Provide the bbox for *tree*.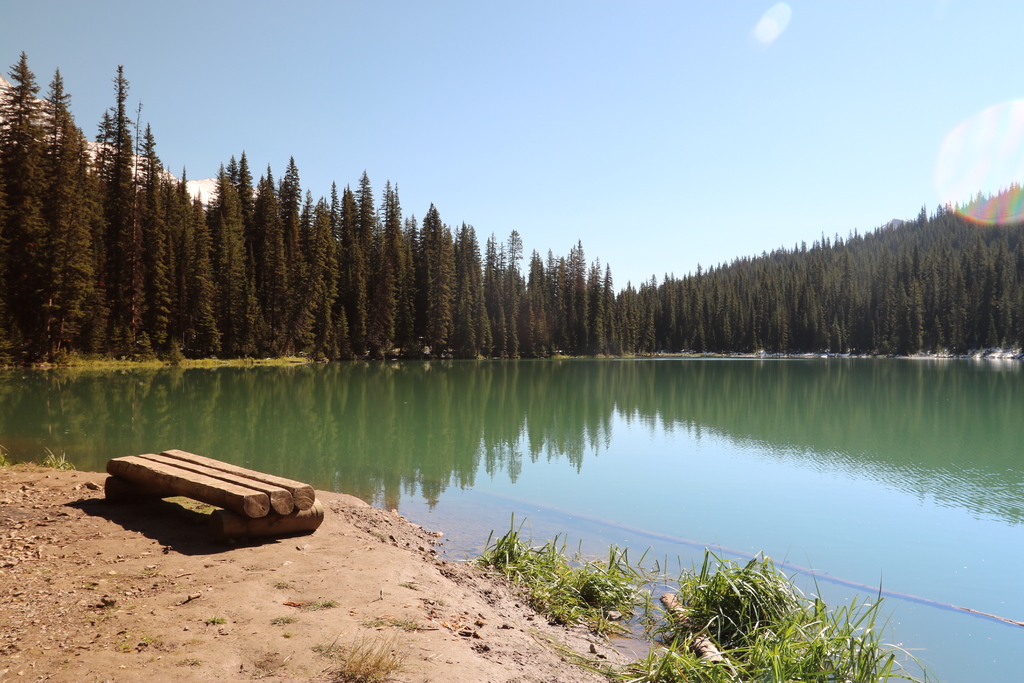
region(717, 264, 747, 352).
